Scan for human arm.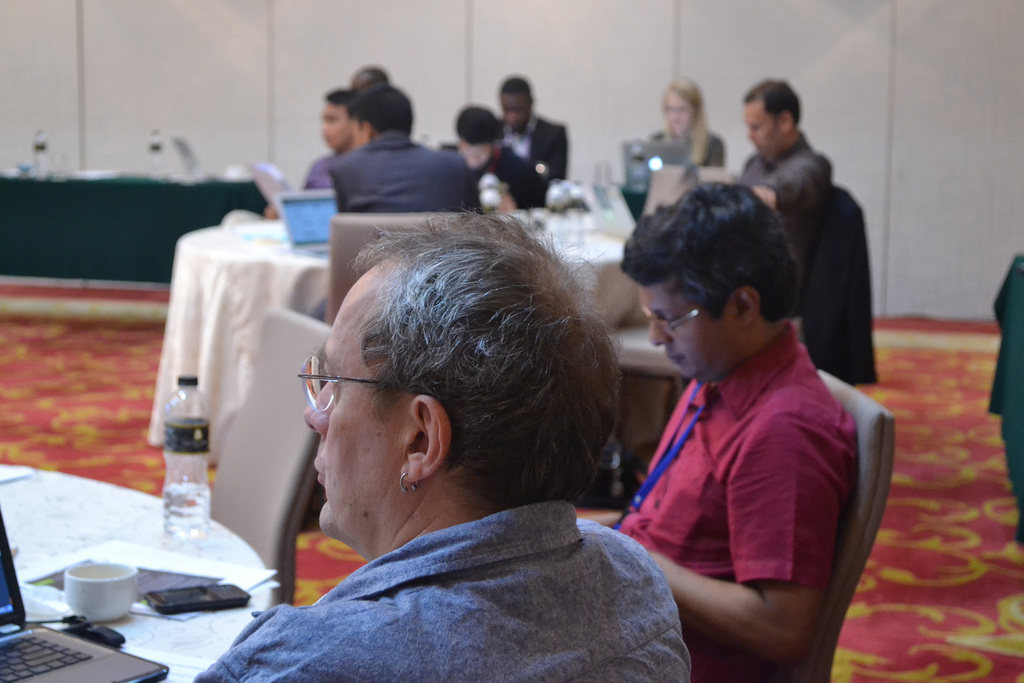
Scan result: x1=676 y1=447 x2=851 y2=648.
